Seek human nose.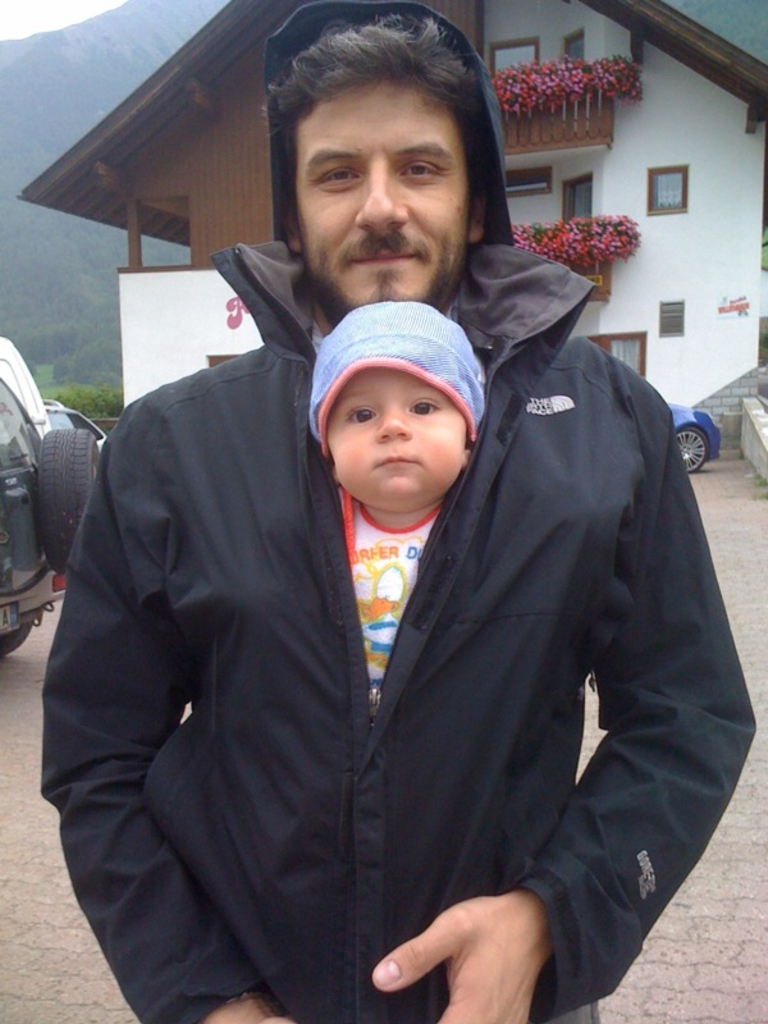
(left=374, top=407, right=412, bottom=439).
